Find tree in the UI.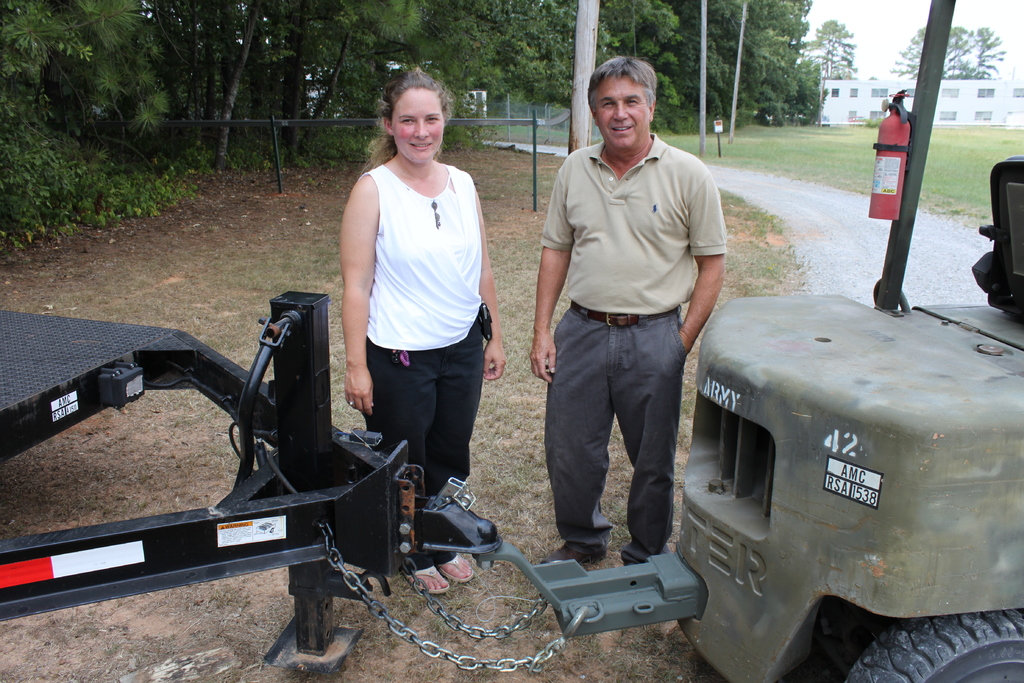
UI element at 800/18/866/82.
